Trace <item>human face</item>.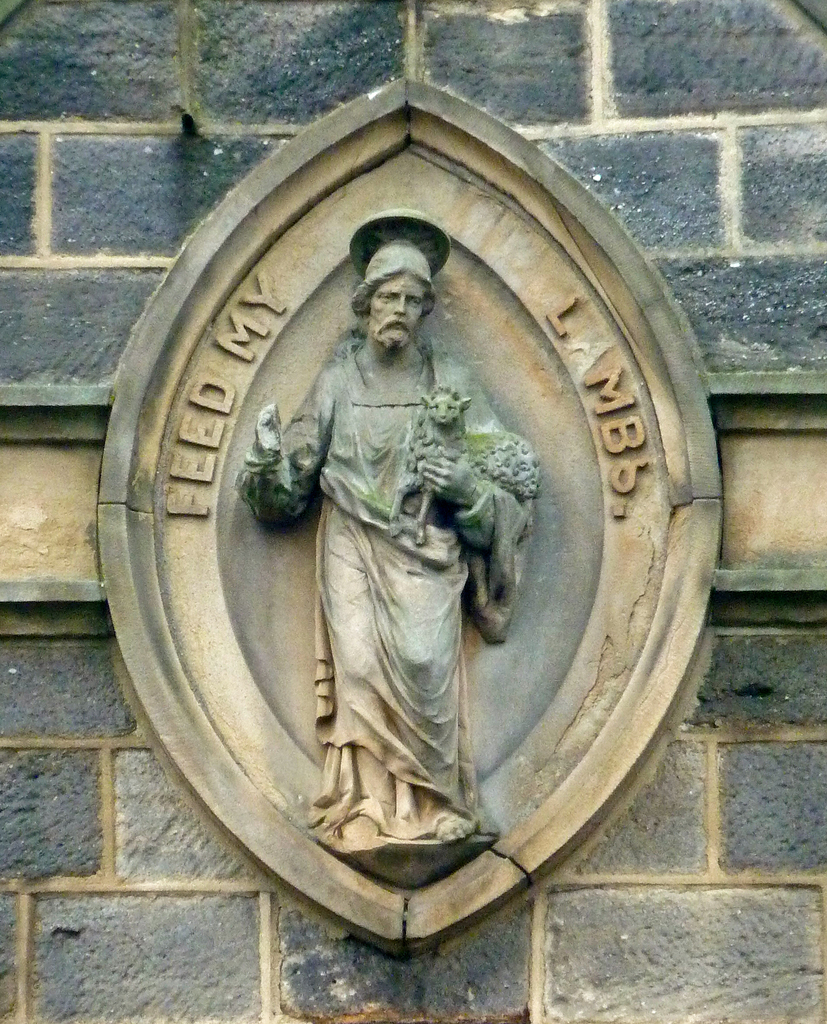
Traced to <region>377, 271, 429, 344</region>.
